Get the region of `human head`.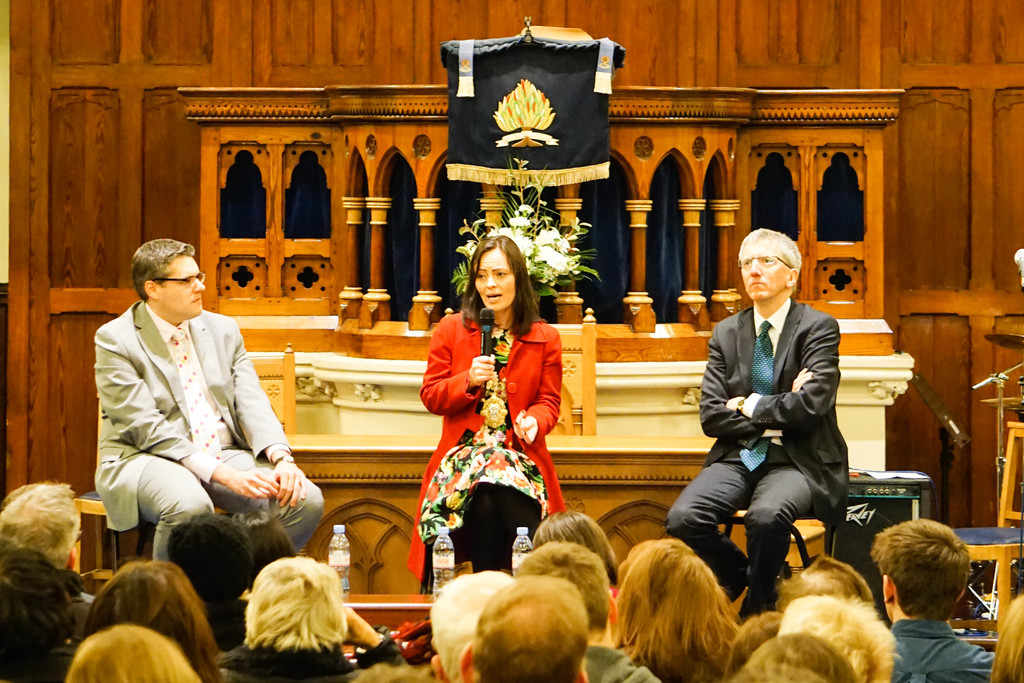
rect(743, 229, 814, 308).
